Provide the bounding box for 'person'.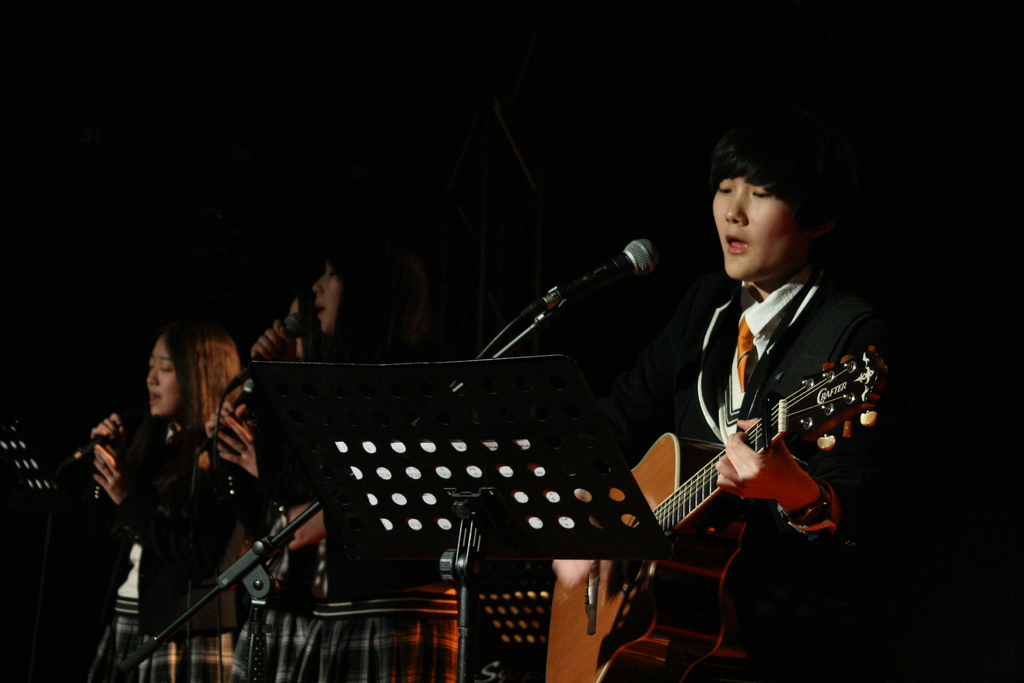
Rect(213, 290, 326, 682).
